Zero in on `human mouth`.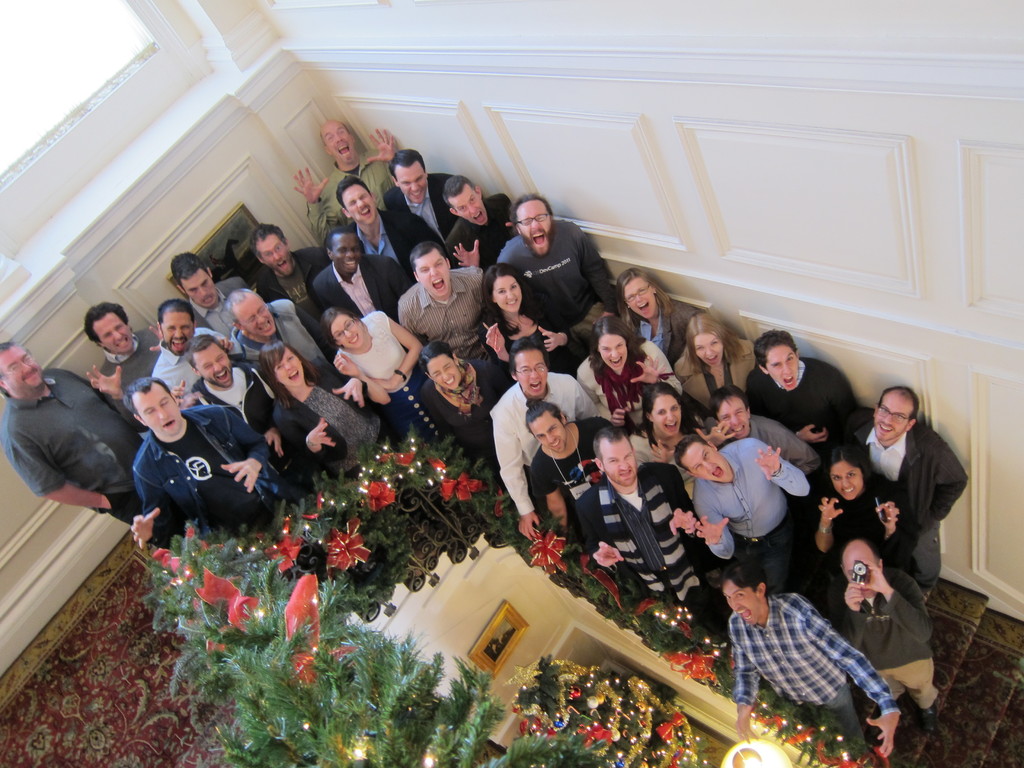
Zeroed in: locate(433, 280, 444, 290).
